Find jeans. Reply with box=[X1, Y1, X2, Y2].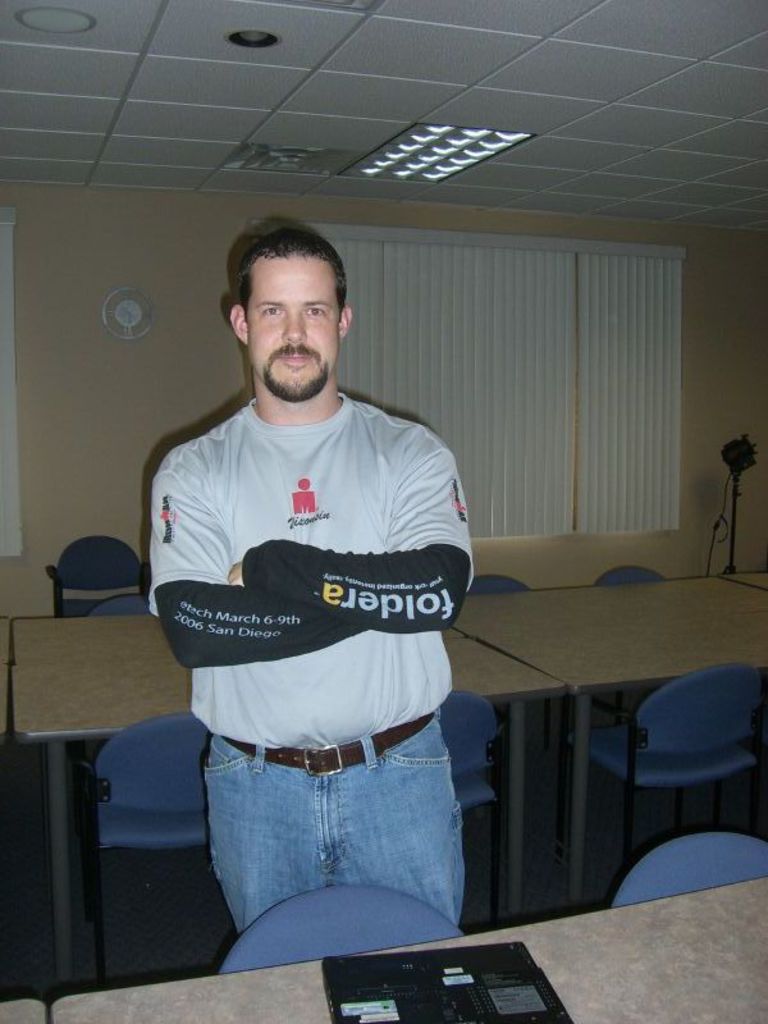
box=[164, 721, 479, 960].
